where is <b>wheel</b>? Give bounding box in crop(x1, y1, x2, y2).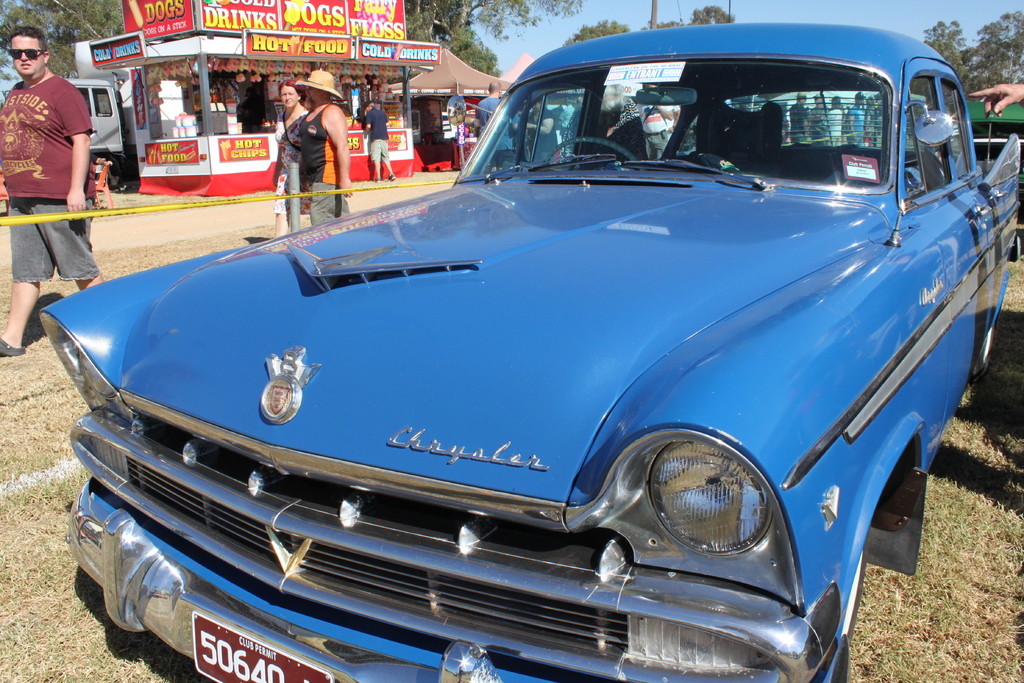
crop(836, 556, 866, 651).
